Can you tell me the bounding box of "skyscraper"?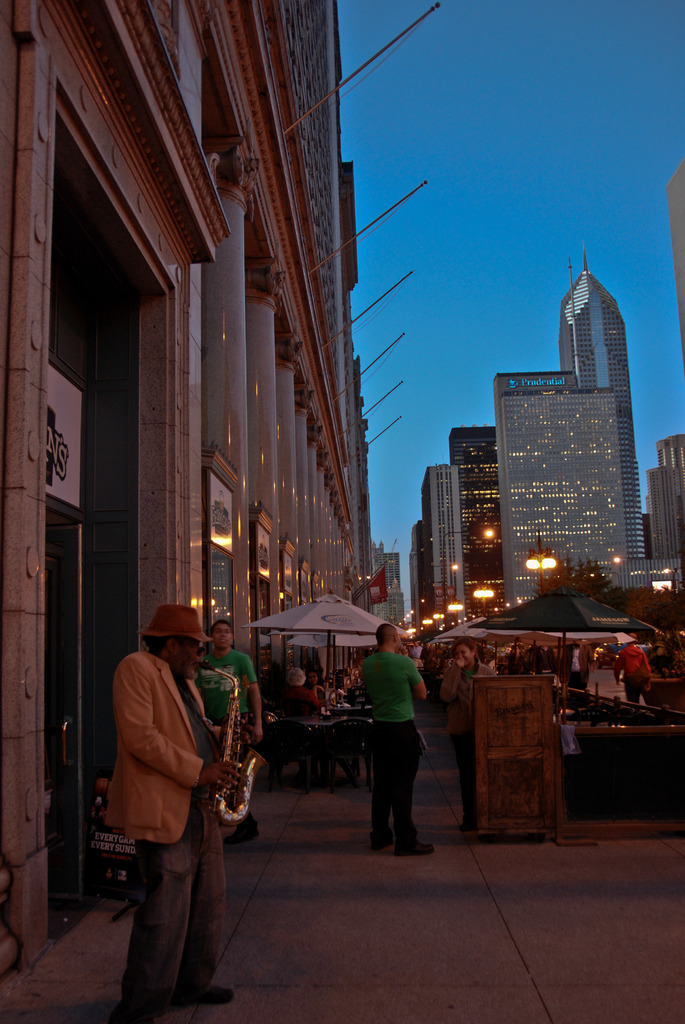
bbox=[416, 414, 504, 635].
